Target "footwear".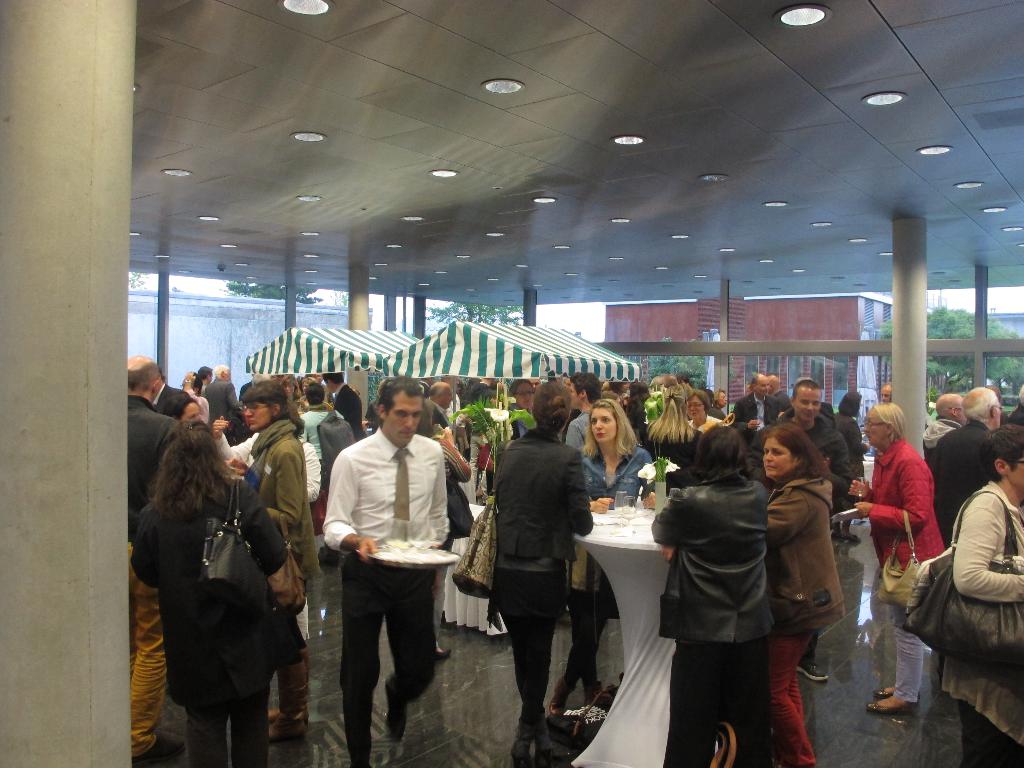
Target region: 268/716/307/746.
